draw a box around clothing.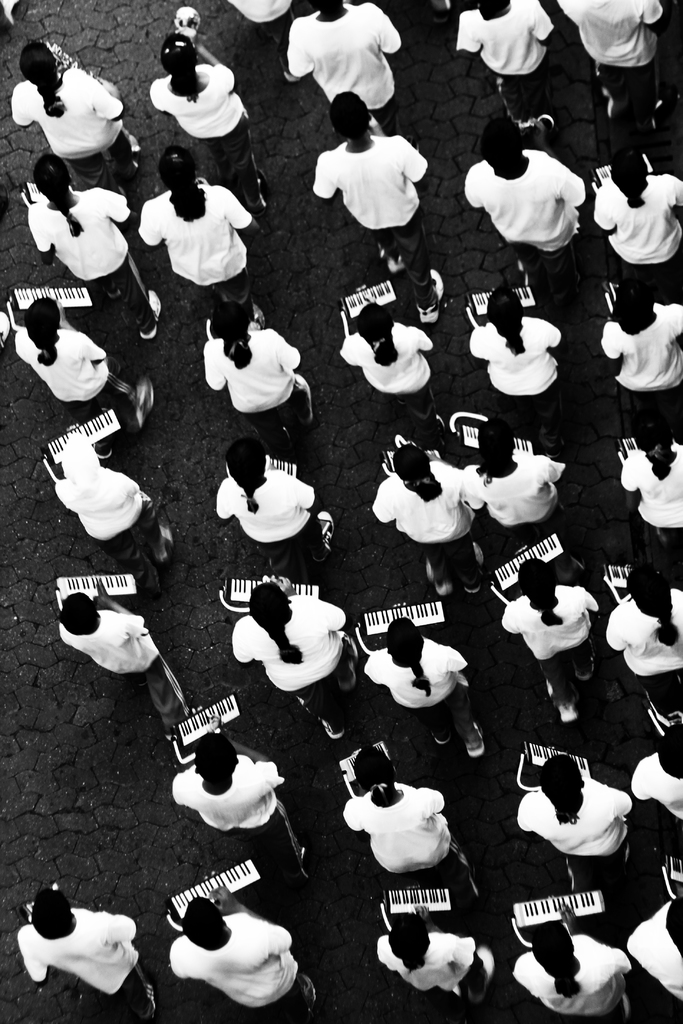
bbox=[464, 144, 592, 312].
